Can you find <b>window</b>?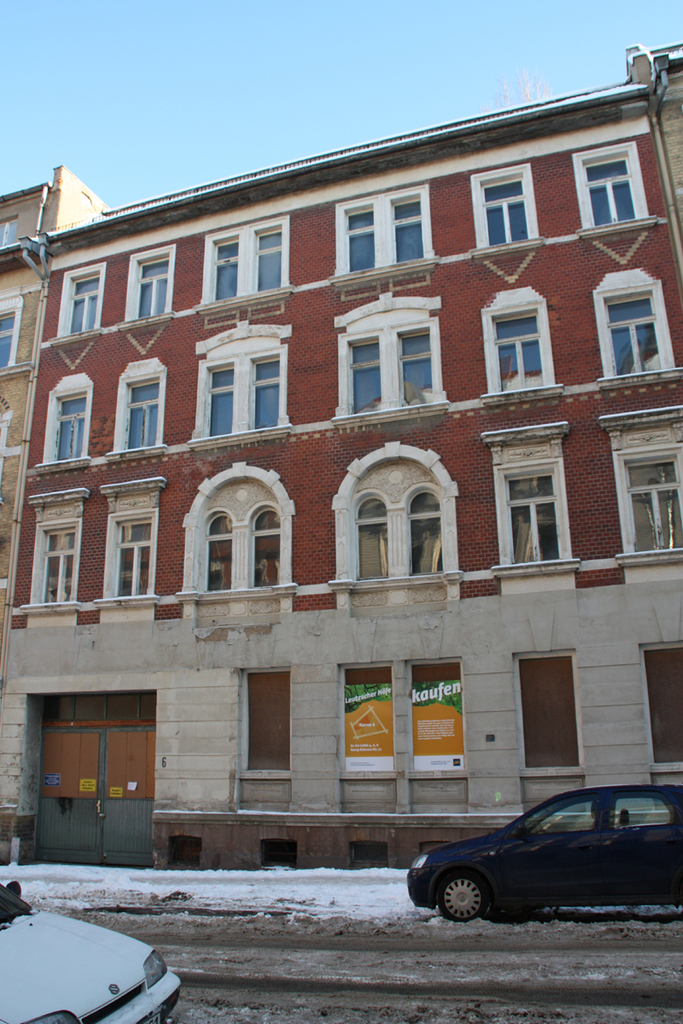
Yes, bounding box: pyautogui.locateOnScreen(125, 241, 176, 325).
